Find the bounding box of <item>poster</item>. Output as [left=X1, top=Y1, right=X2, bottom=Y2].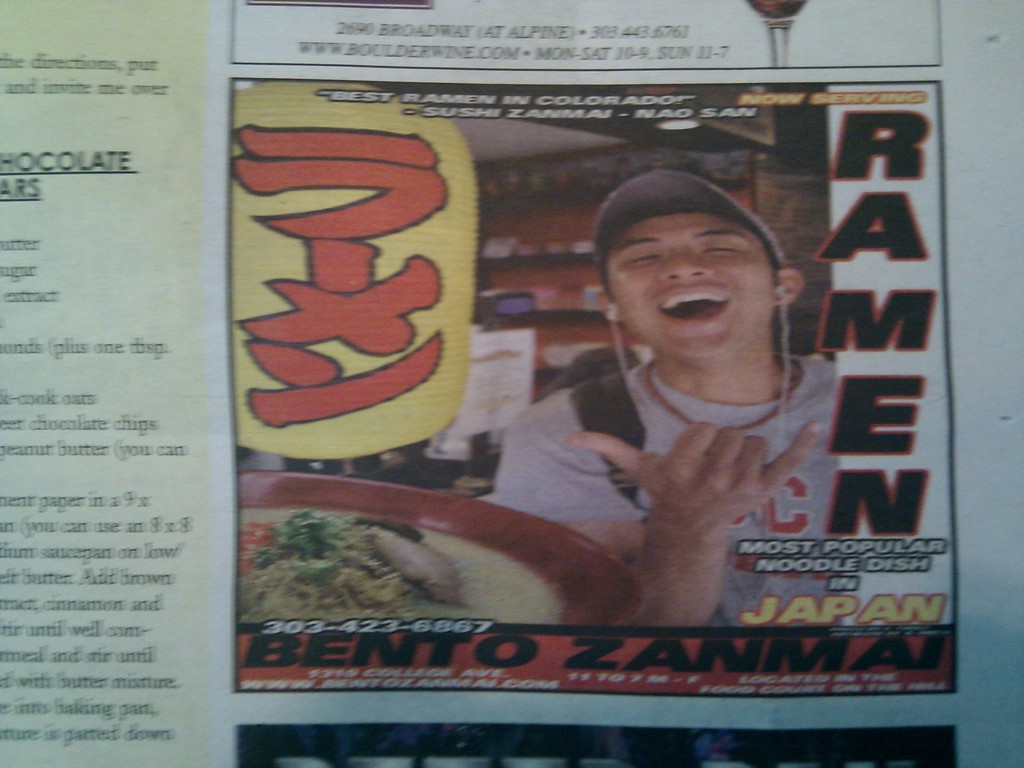
[left=0, top=0, right=1023, bottom=767].
